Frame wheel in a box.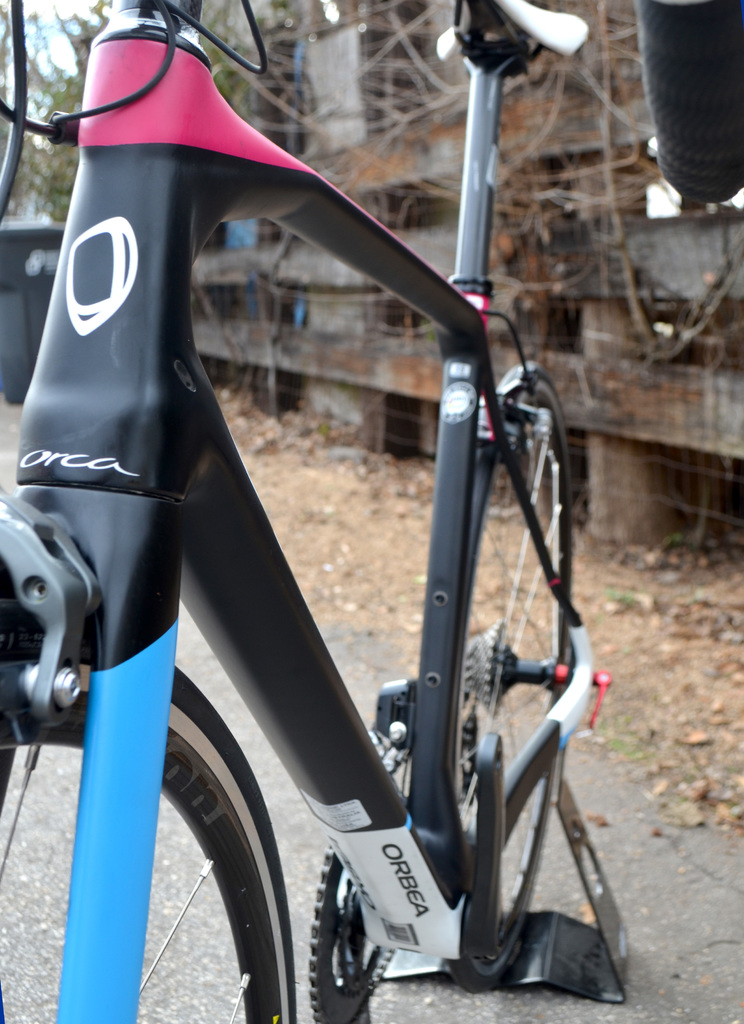
left=426, top=378, right=576, bottom=981.
